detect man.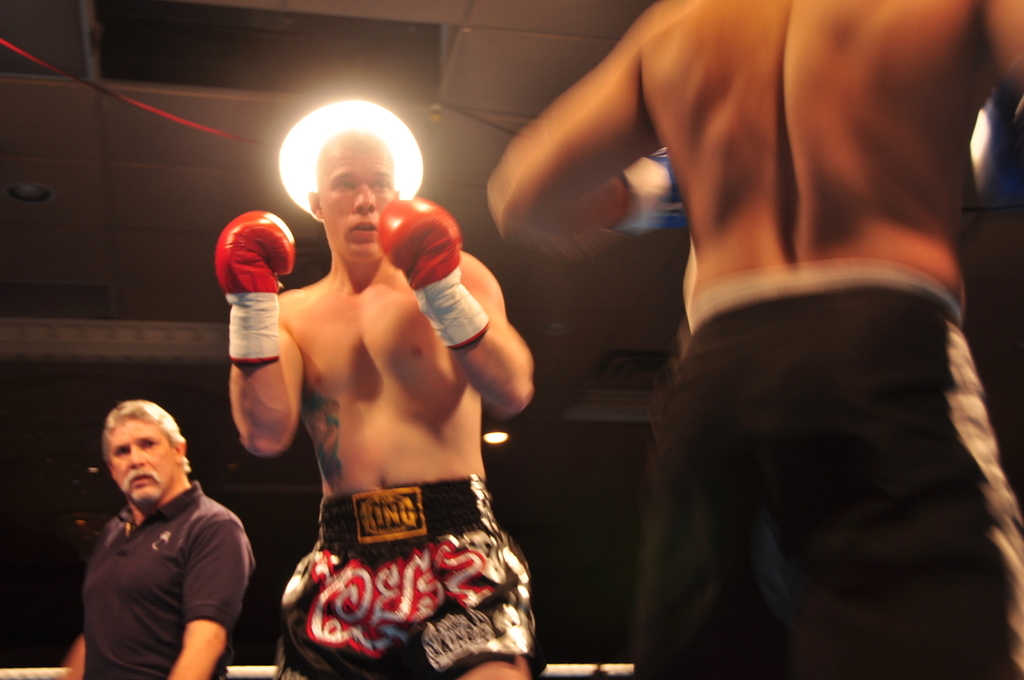
Detected at select_region(52, 387, 269, 668).
